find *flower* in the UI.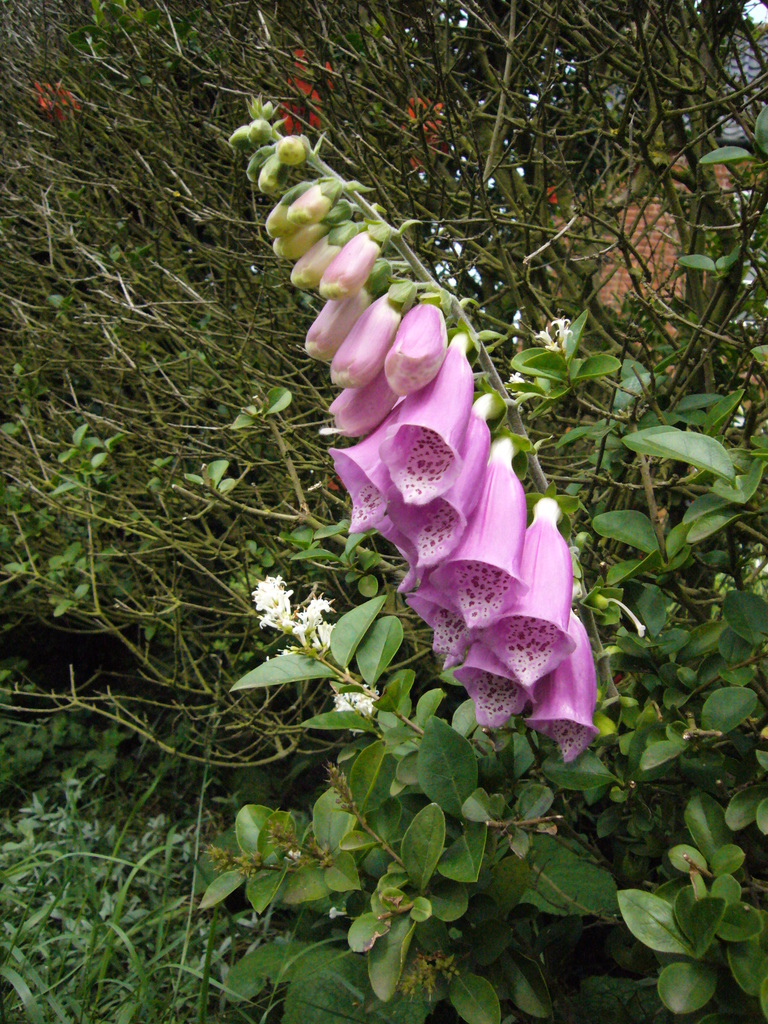
UI element at [left=255, top=570, right=300, bottom=629].
